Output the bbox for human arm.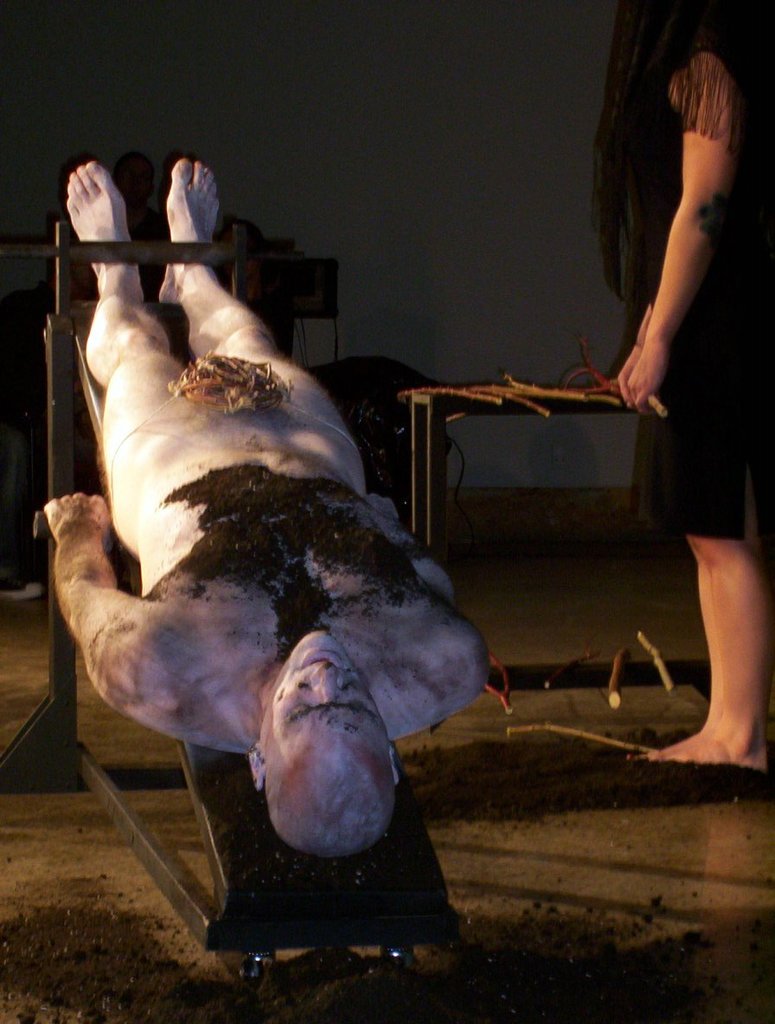
<bbox>42, 498, 163, 734</bbox>.
